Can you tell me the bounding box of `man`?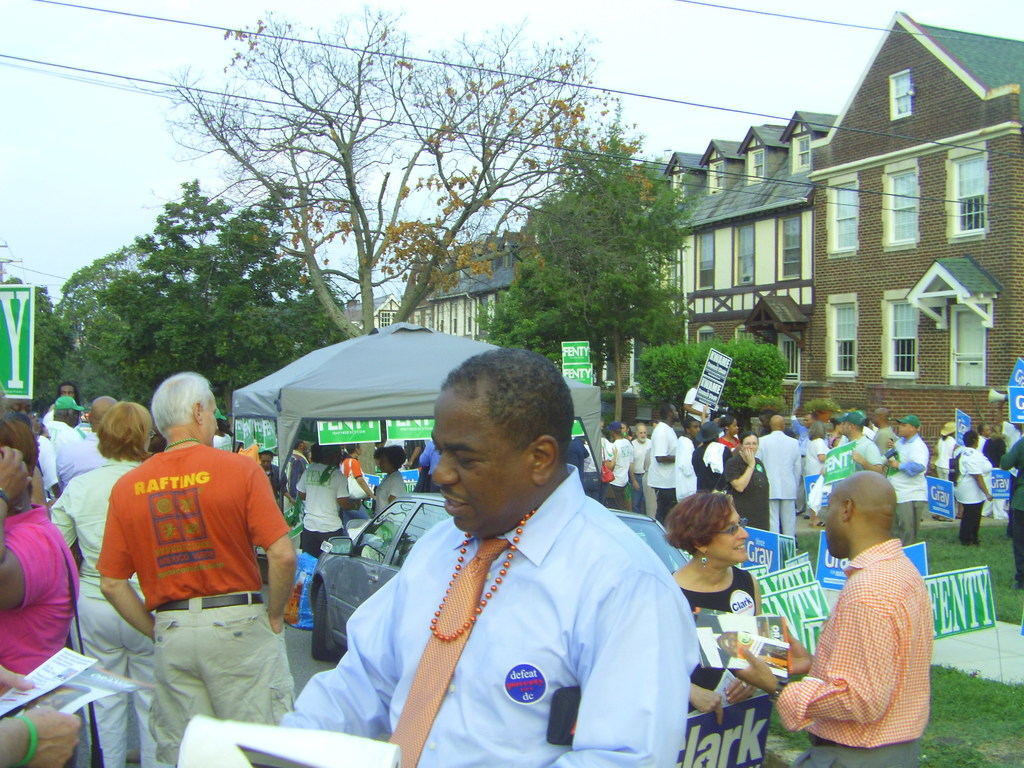
bbox(630, 420, 657, 514).
